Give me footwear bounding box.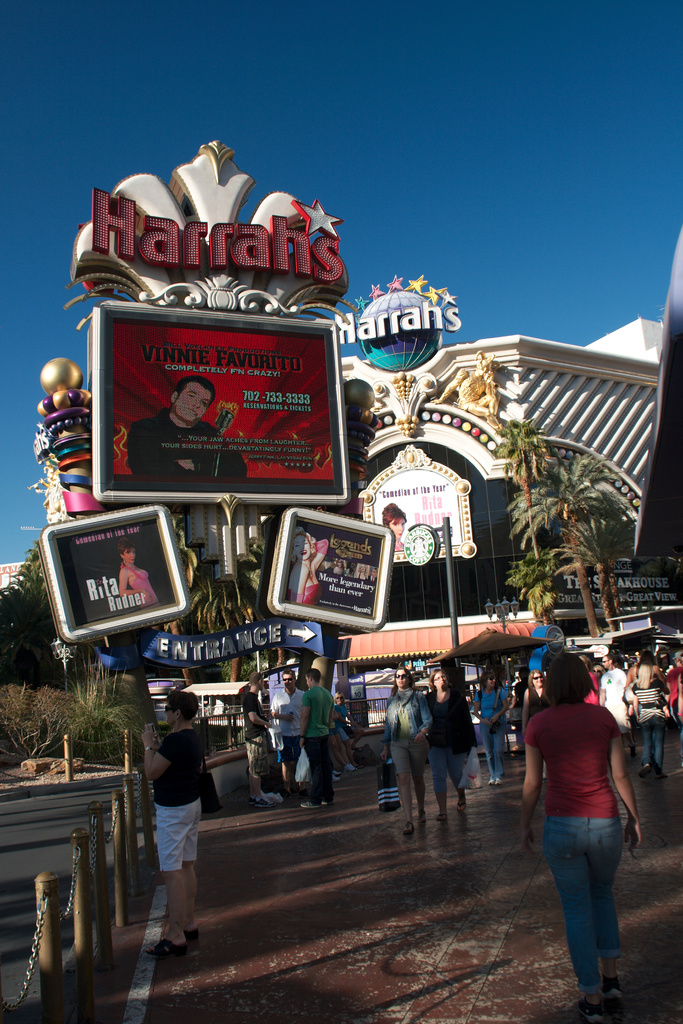
BBox(322, 799, 333, 803).
